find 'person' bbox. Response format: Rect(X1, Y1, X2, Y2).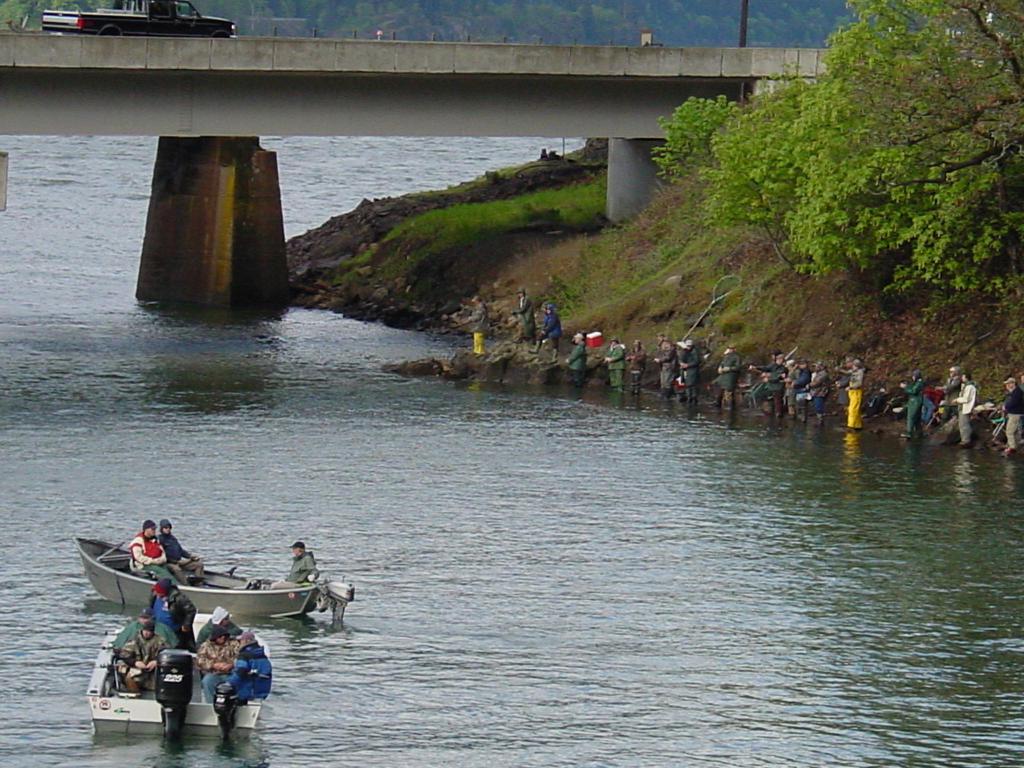
Rect(143, 573, 198, 653).
